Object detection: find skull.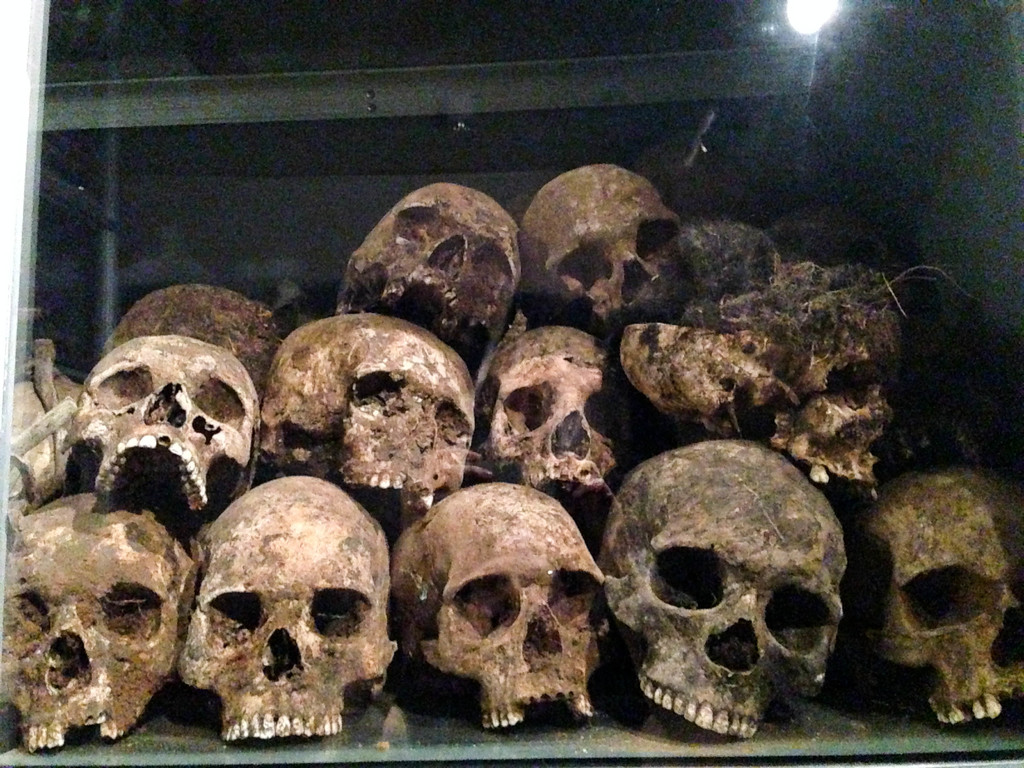
bbox=[479, 314, 620, 503].
